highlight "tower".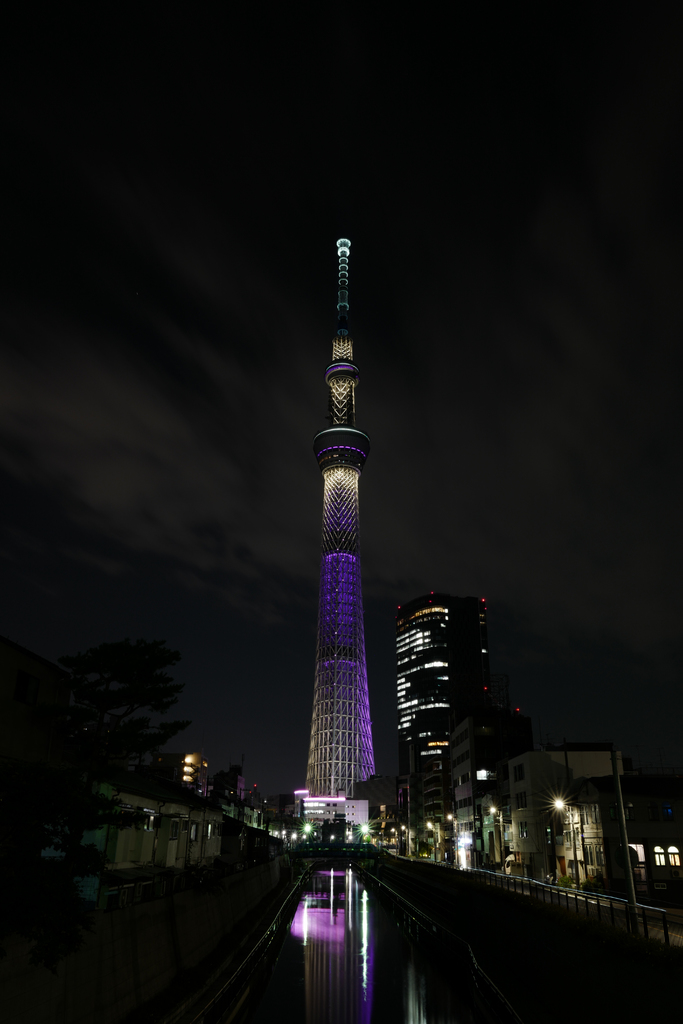
Highlighted region: bbox=[303, 234, 376, 797].
